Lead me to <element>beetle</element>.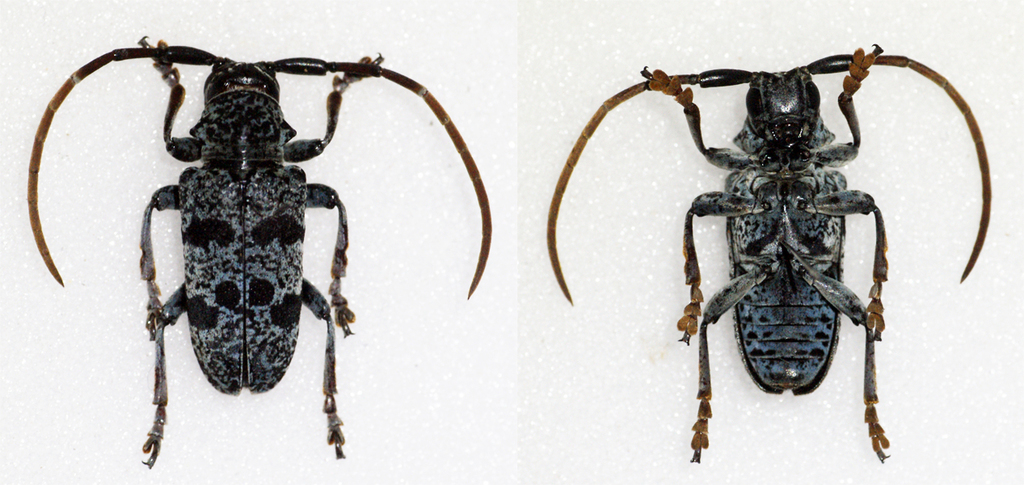
Lead to <bbox>546, 42, 996, 472</bbox>.
